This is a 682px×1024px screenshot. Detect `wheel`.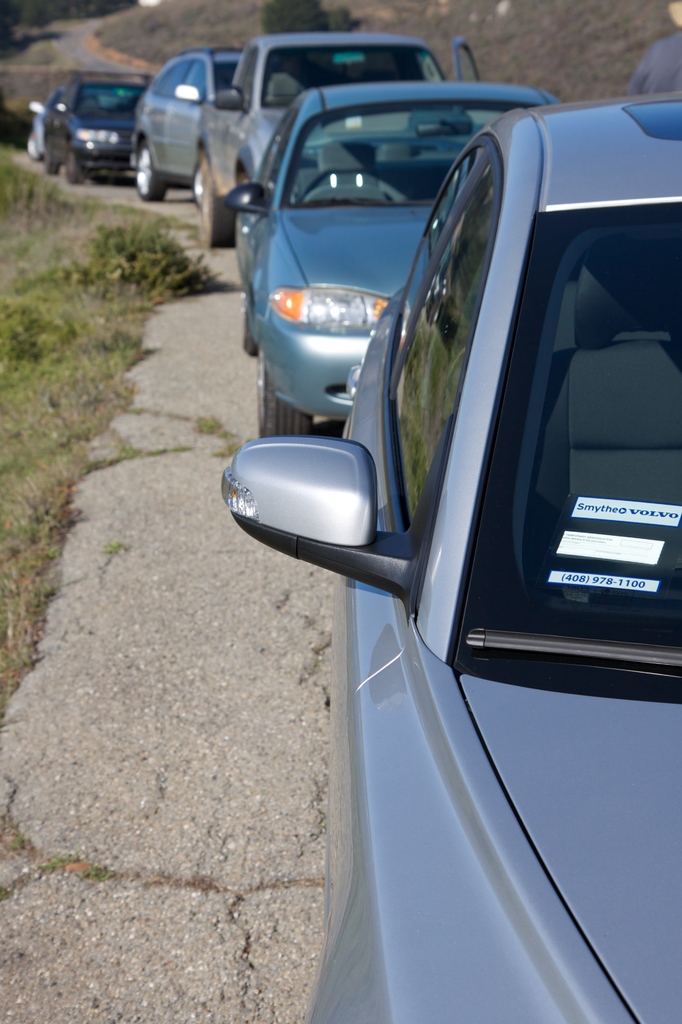
left=204, top=161, right=236, bottom=251.
